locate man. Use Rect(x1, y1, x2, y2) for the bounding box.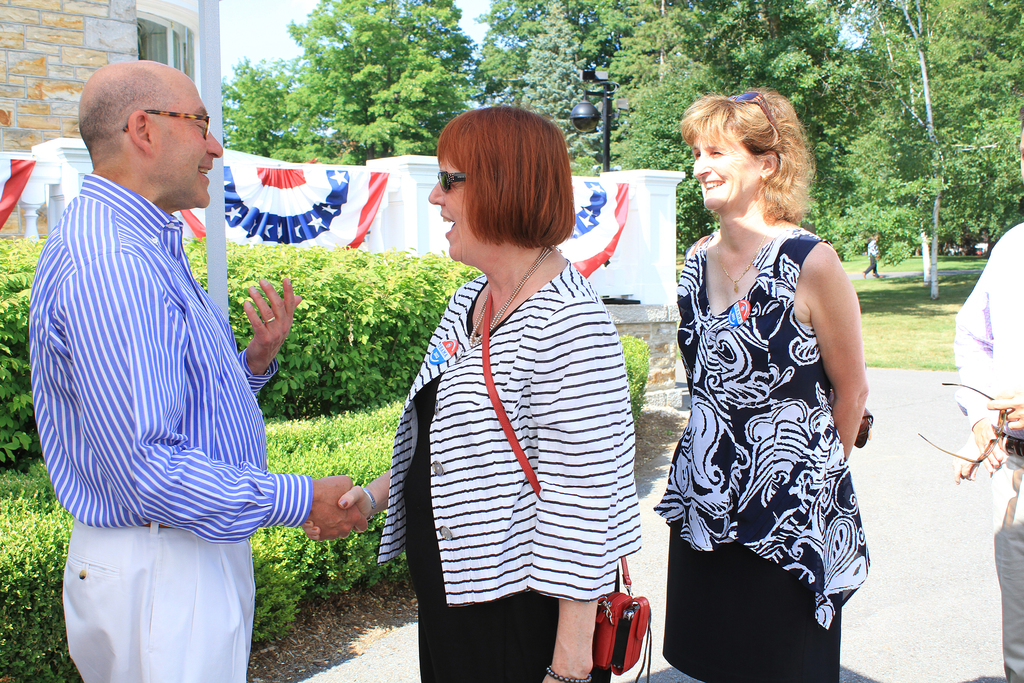
Rect(952, 219, 1023, 682).
